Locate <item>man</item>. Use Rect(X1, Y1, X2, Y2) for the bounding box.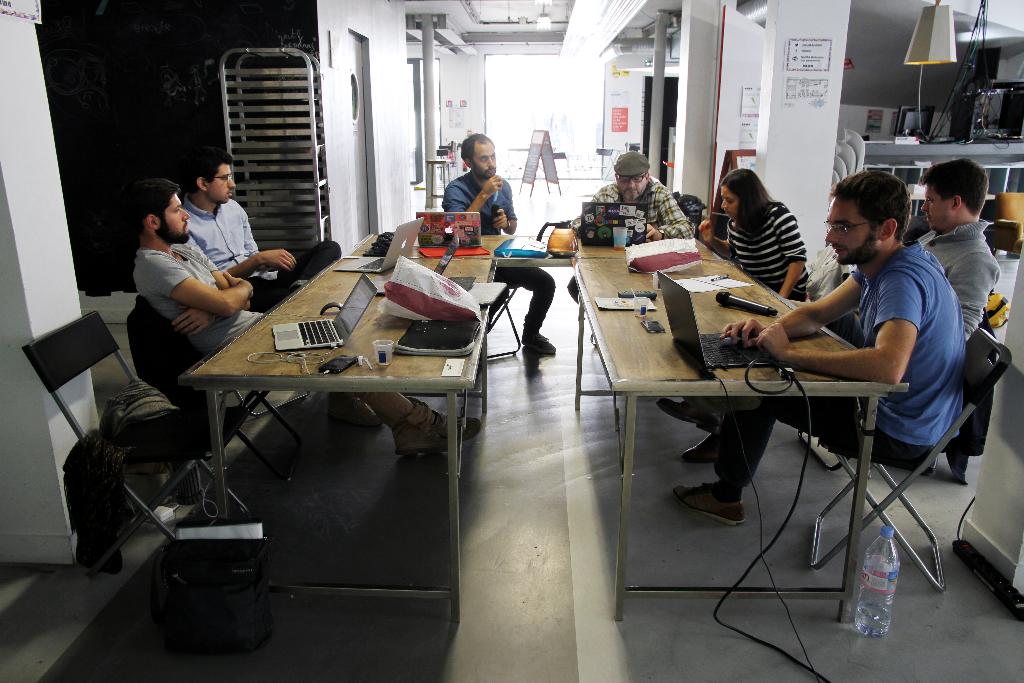
Rect(125, 195, 488, 457).
